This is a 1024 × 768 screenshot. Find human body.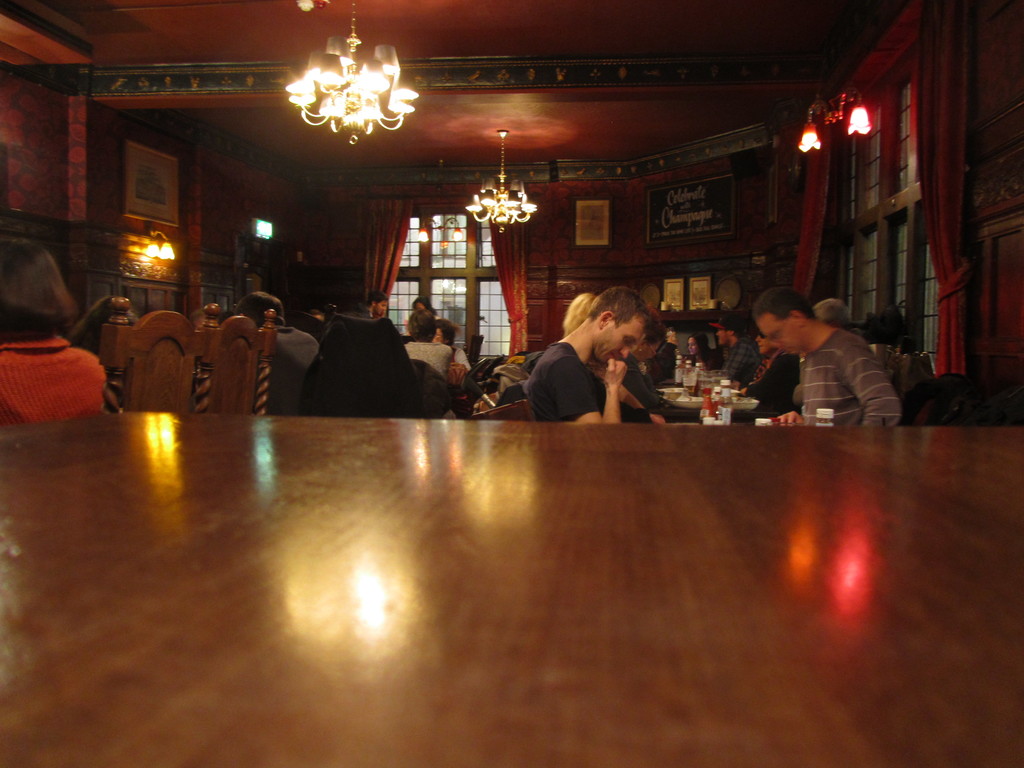
Bounding box: locate(618, 359, 668, 417).
